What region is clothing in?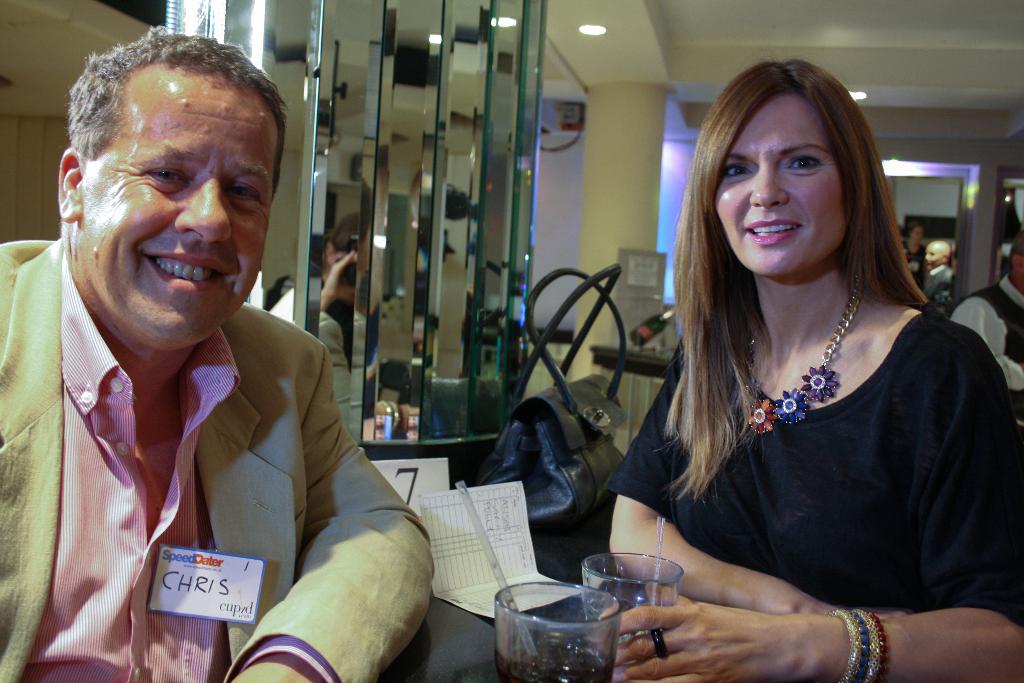
l=268, t=287, r=362, b=447.
